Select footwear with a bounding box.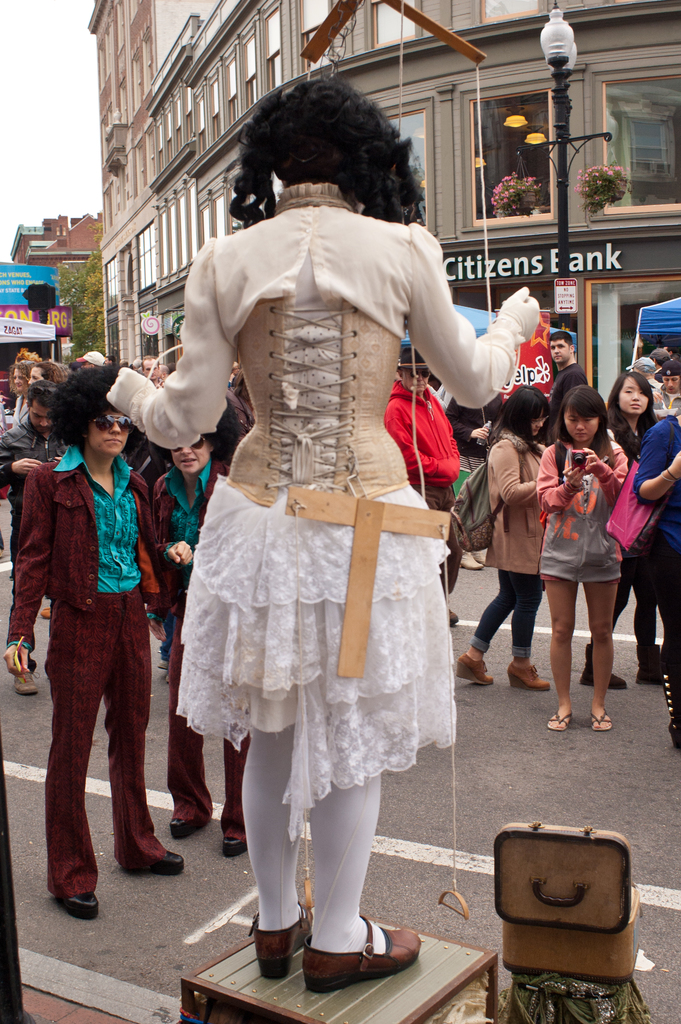
288/939/425/993.
